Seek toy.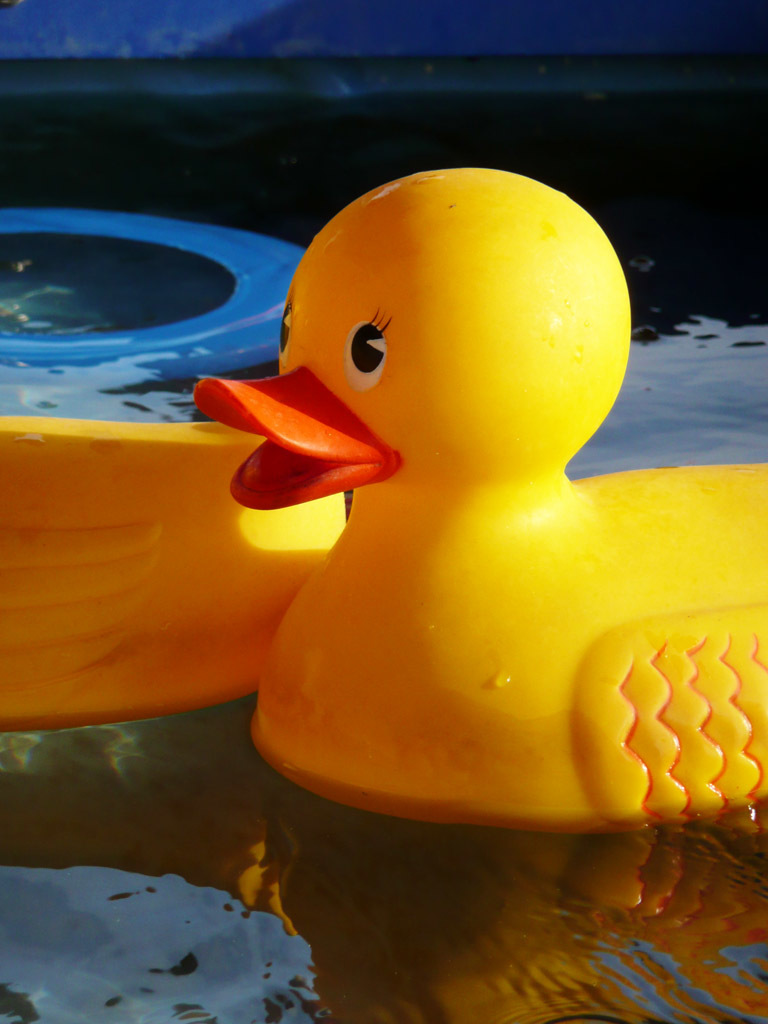
x1=205, y1=189, x2=741, y2=853.
